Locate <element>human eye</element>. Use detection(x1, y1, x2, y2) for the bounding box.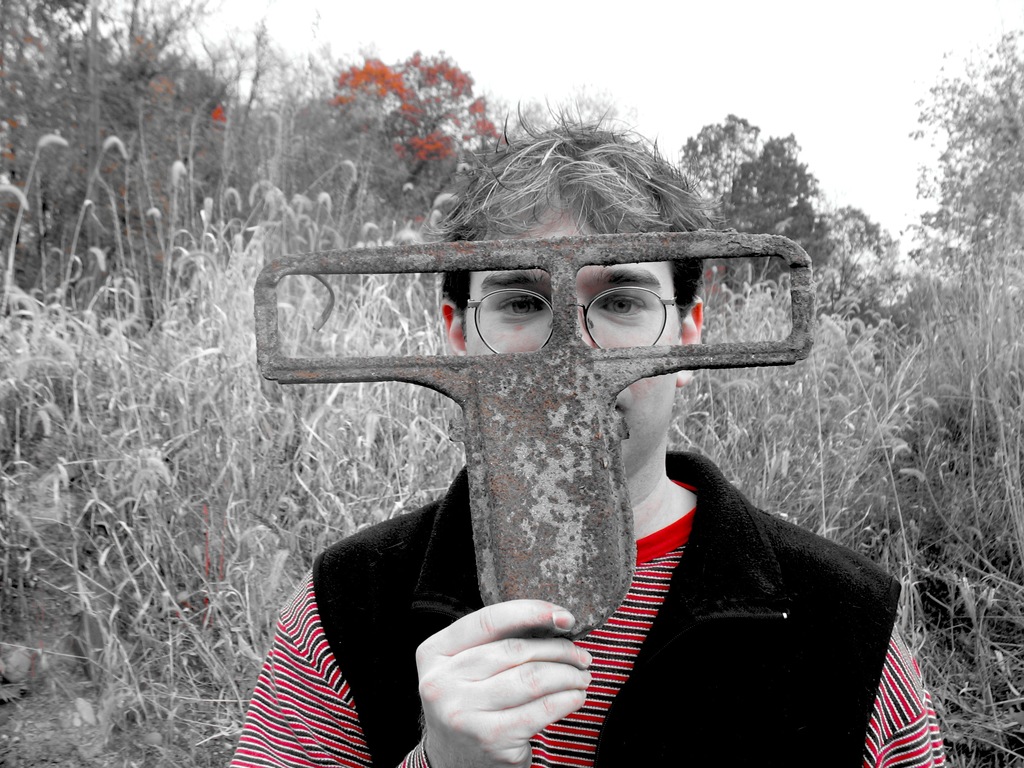
detection(493, 291, 551, 321).
